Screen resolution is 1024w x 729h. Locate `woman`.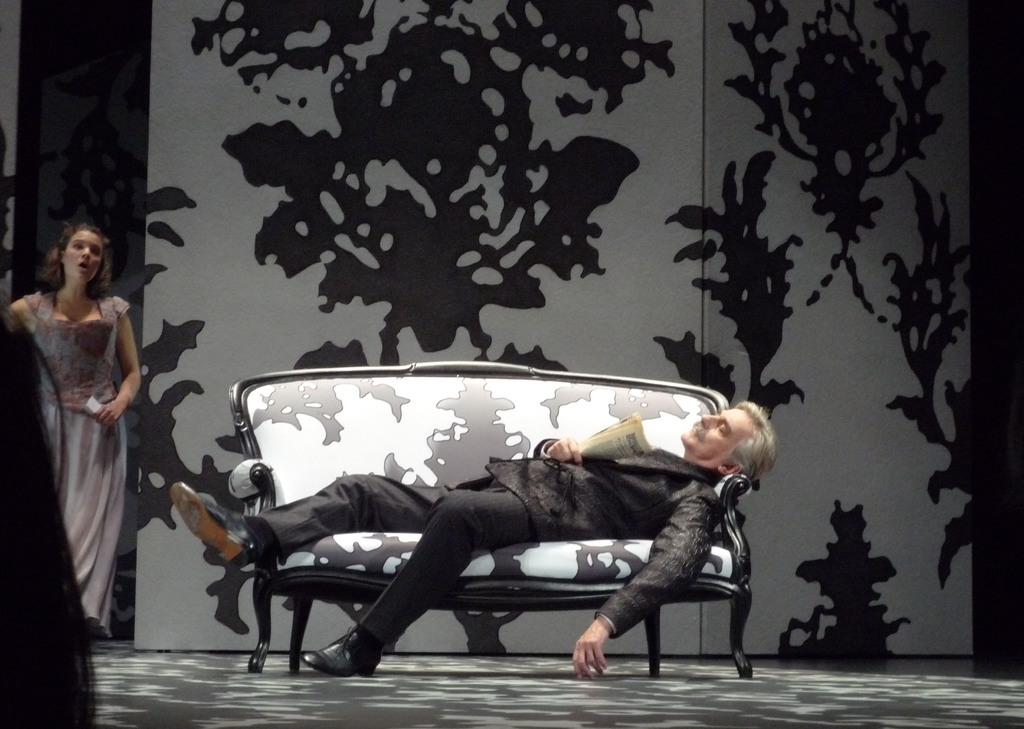
(left=10, top=204, right=152, bottom=661).
